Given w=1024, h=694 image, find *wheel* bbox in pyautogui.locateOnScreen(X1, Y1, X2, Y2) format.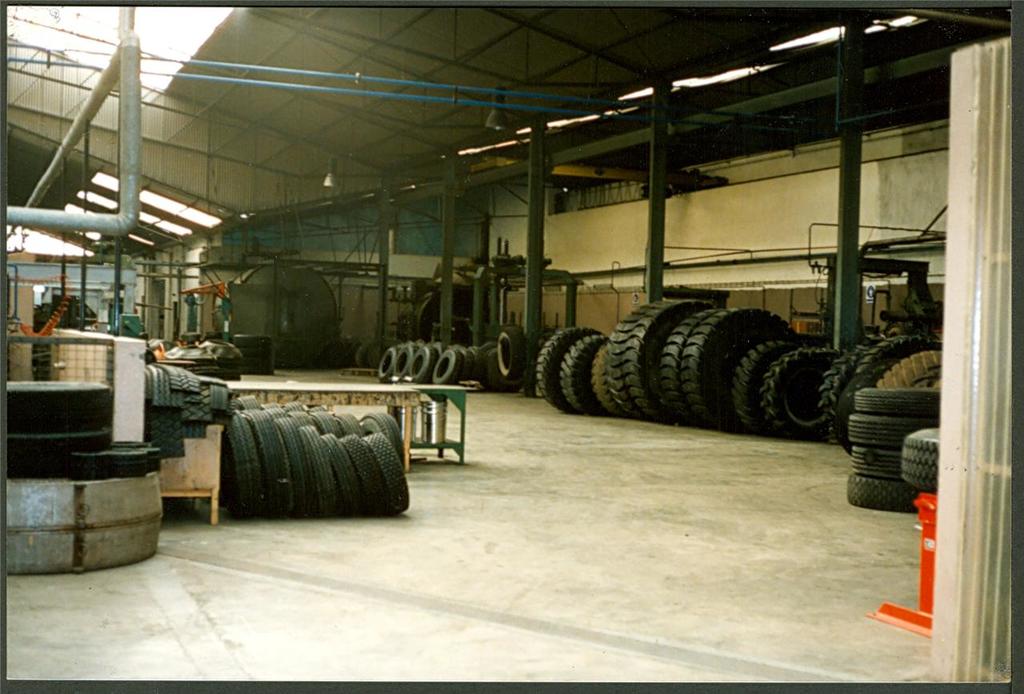
pyautogui.locateOnScreen(7, 378, 111, 433).
